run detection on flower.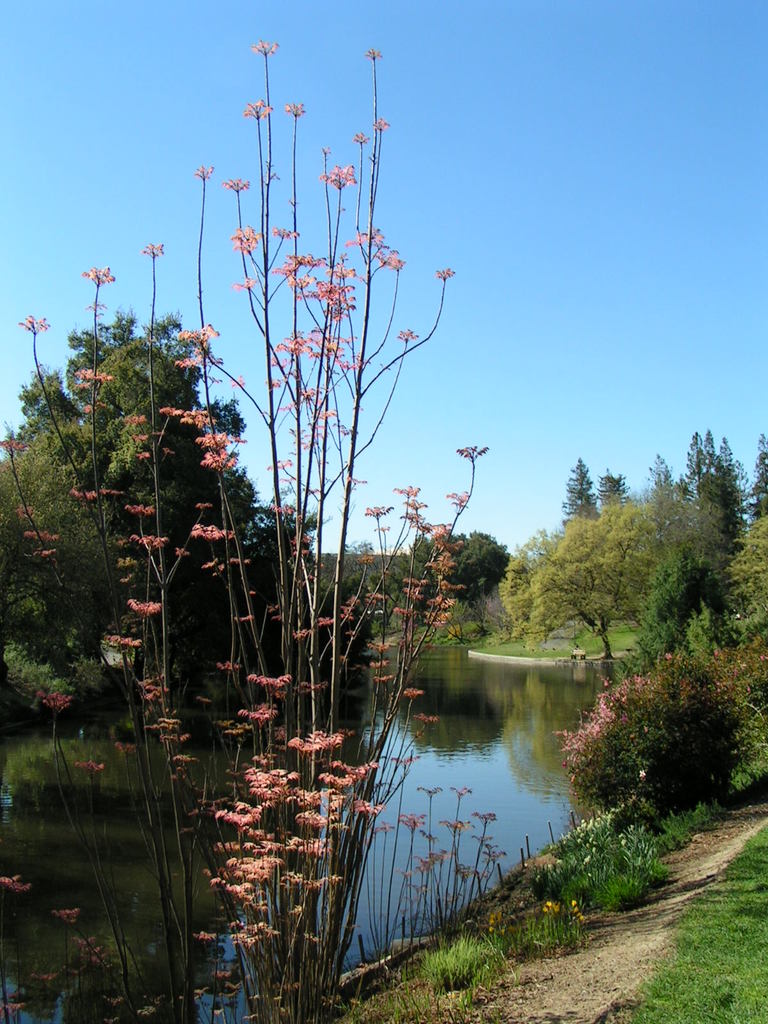
Result: BBox(0, 865, 33, 893).
